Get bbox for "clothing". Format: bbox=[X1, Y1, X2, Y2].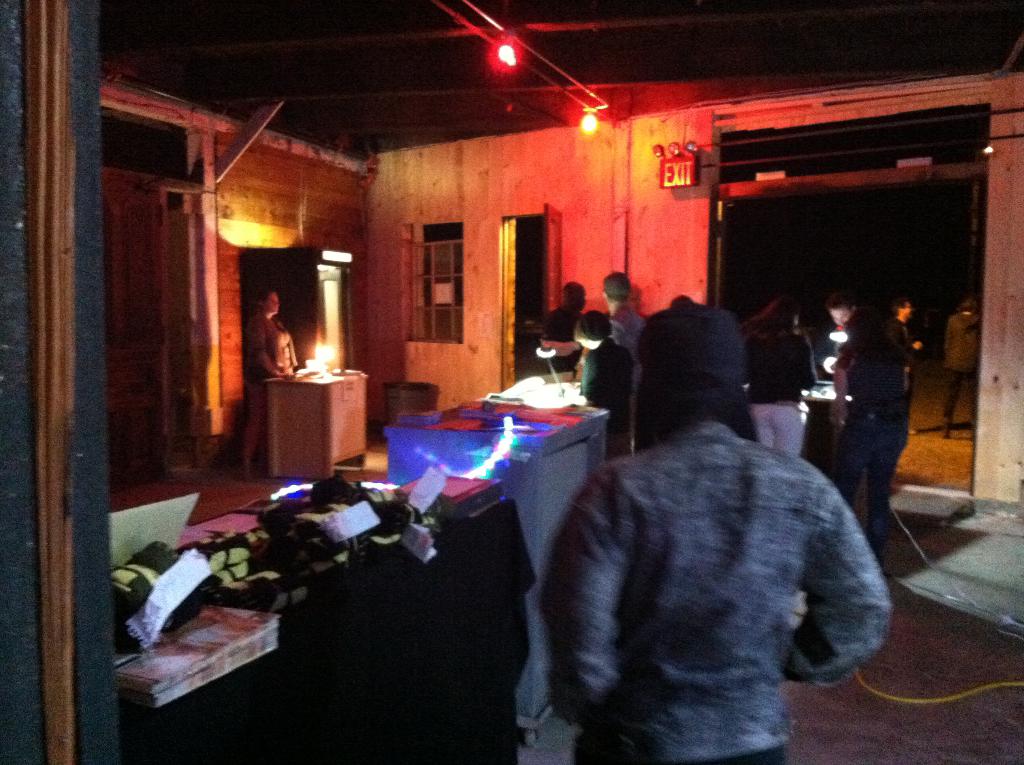
bbox=[833, 329, 911, 545].
